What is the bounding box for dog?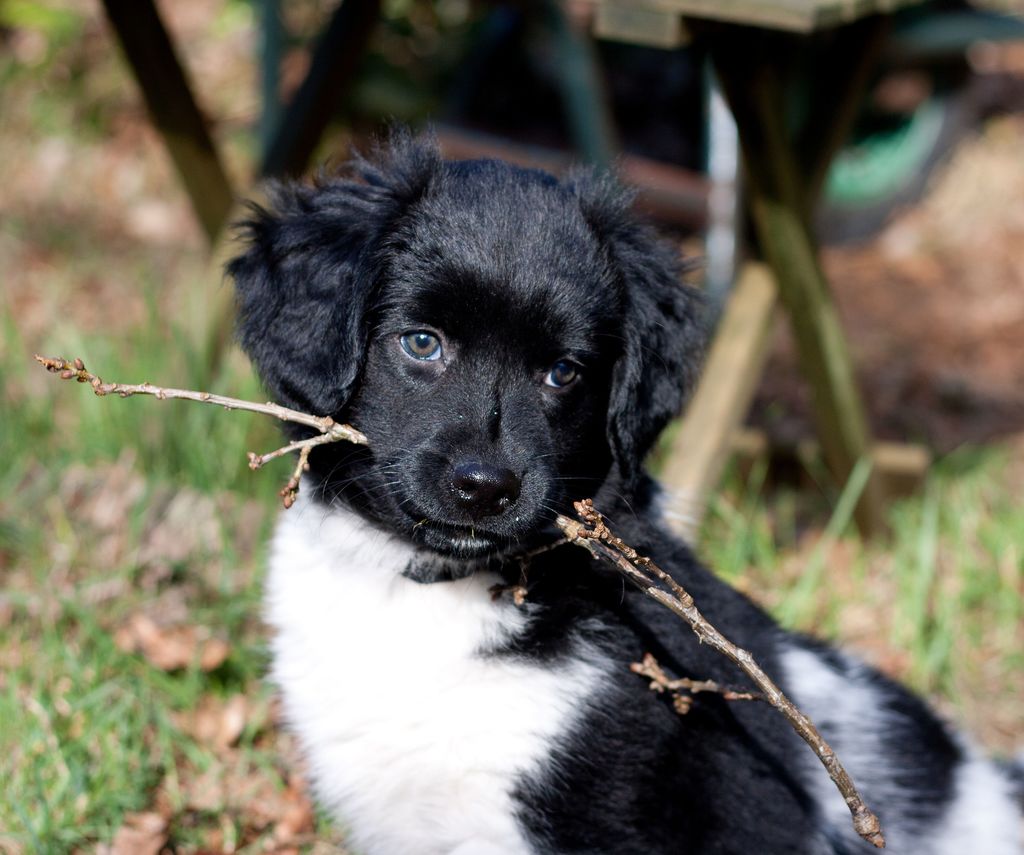
<region>199, 122, 1023, 854</region>.
